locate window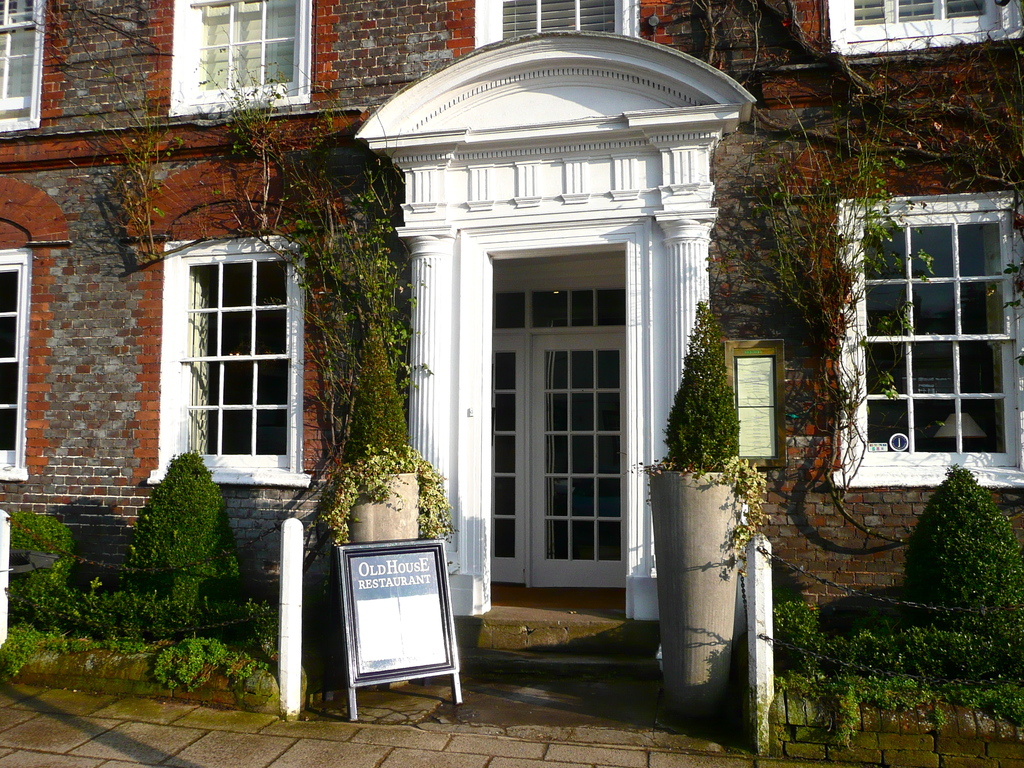
(474, 4, 643, 47)
